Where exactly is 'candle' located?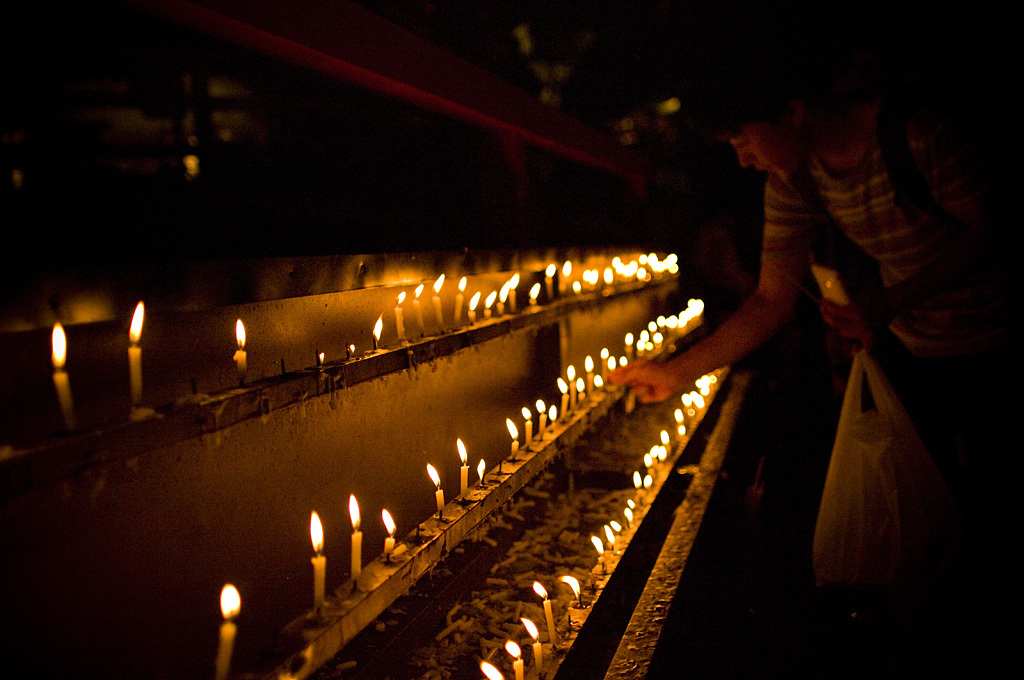
Its bounding box is region(674, 410, 686, 433).
